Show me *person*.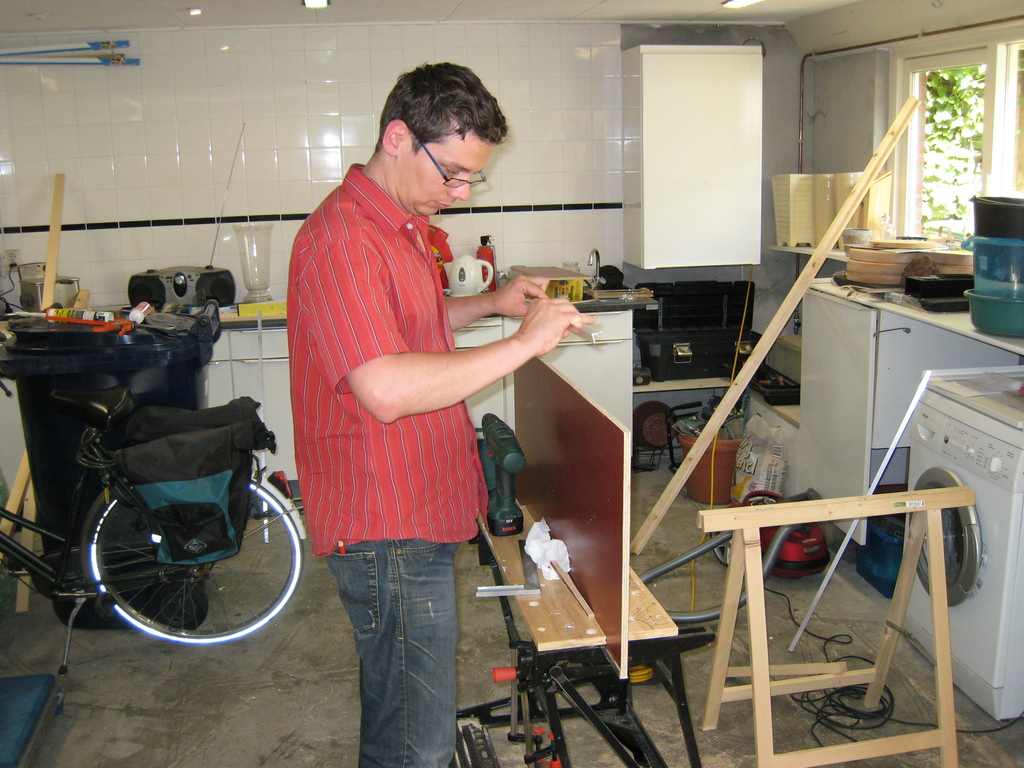
*person* is here: detection(287, 61, 596, 767).
